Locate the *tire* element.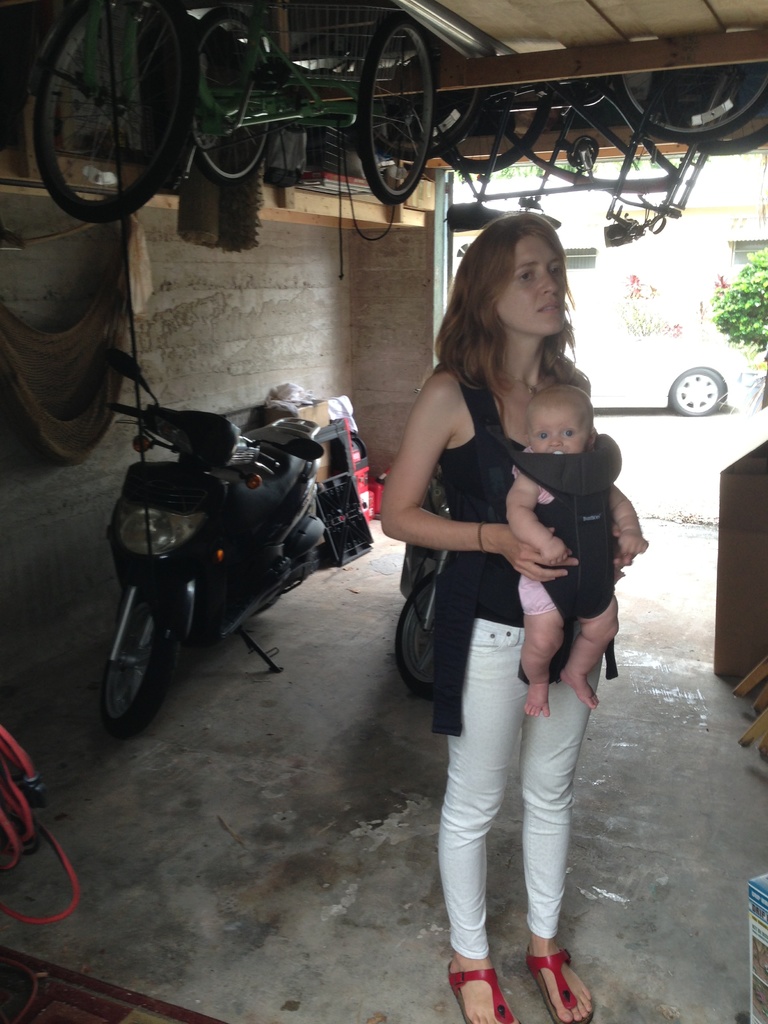
Element bbox: bbox=[438, 96, 550, 173].
